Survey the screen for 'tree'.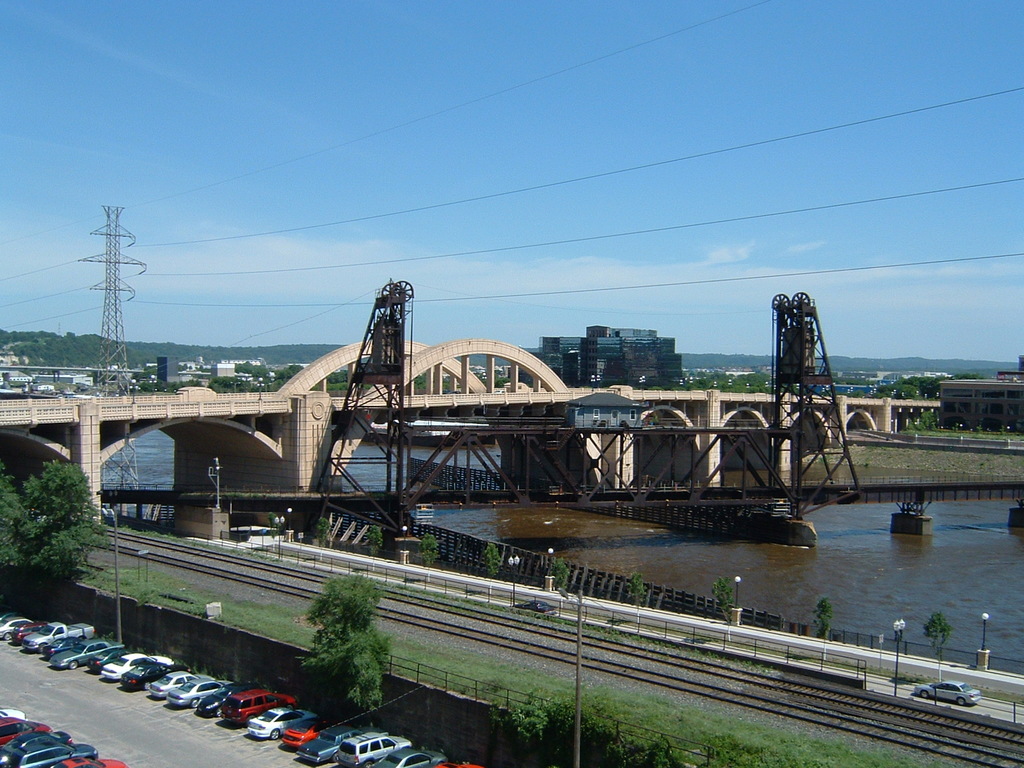
Survey found: (485, 541, 505, 589).
